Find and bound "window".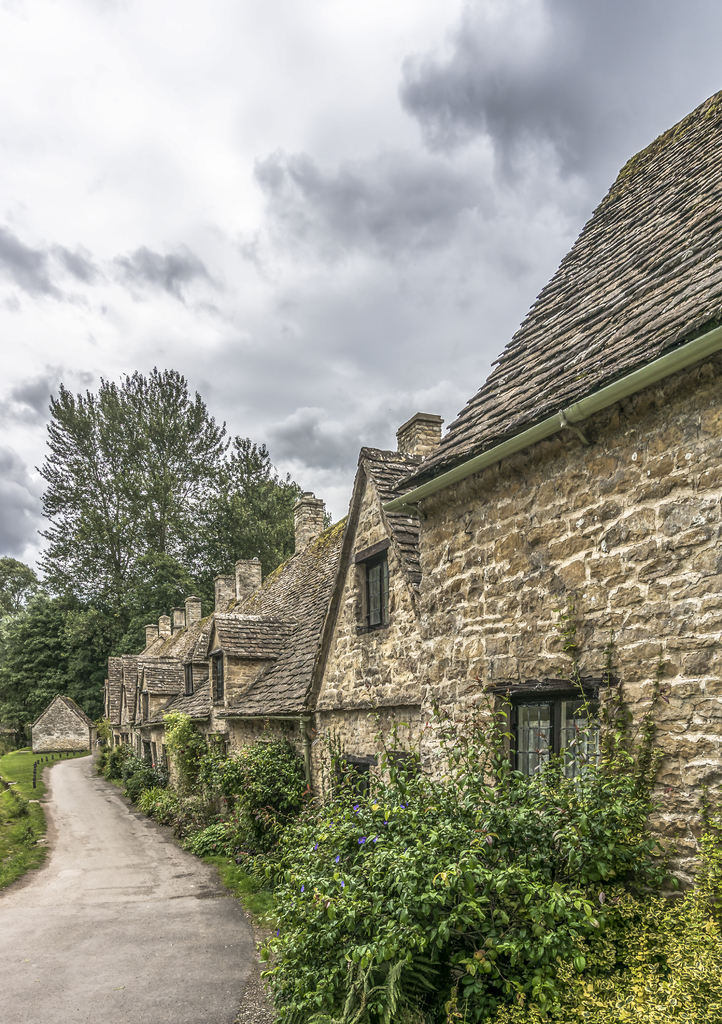
Bound: x1=364 y1=554 x2=388 y2=630.
